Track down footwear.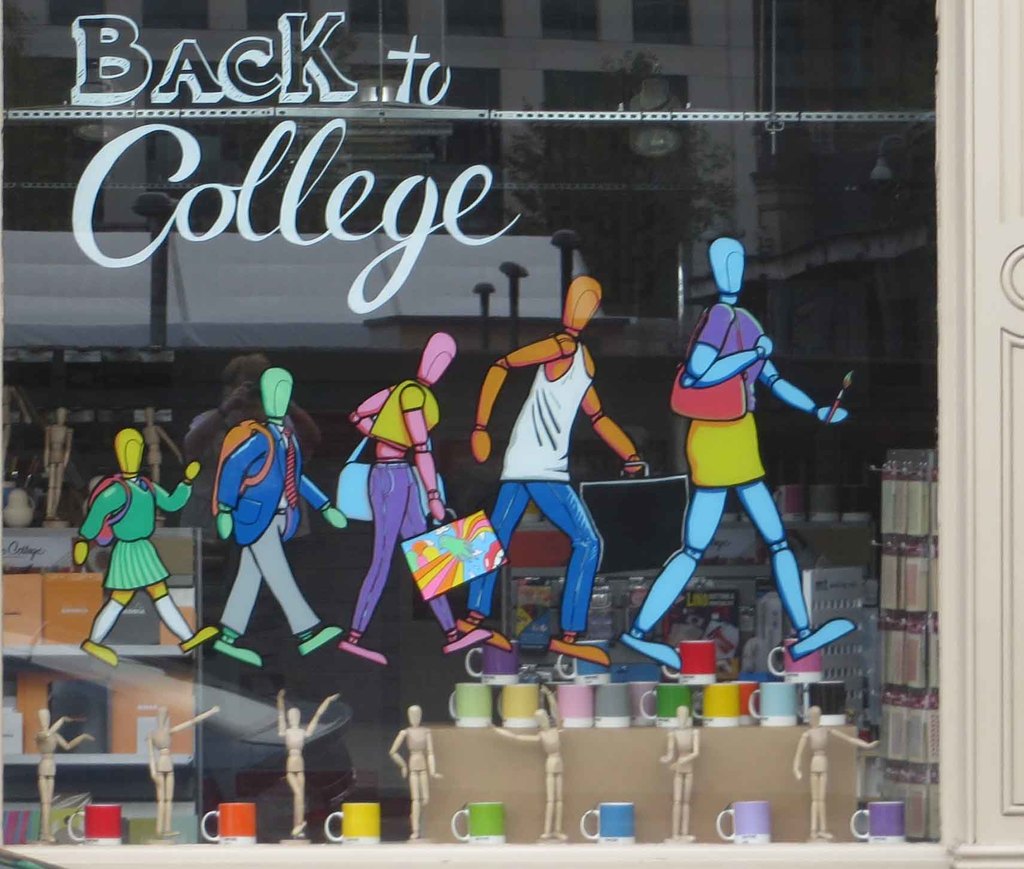
Tracked to {"x1": 334, "y1": 640, "x2": 388, "y2": 665}.
